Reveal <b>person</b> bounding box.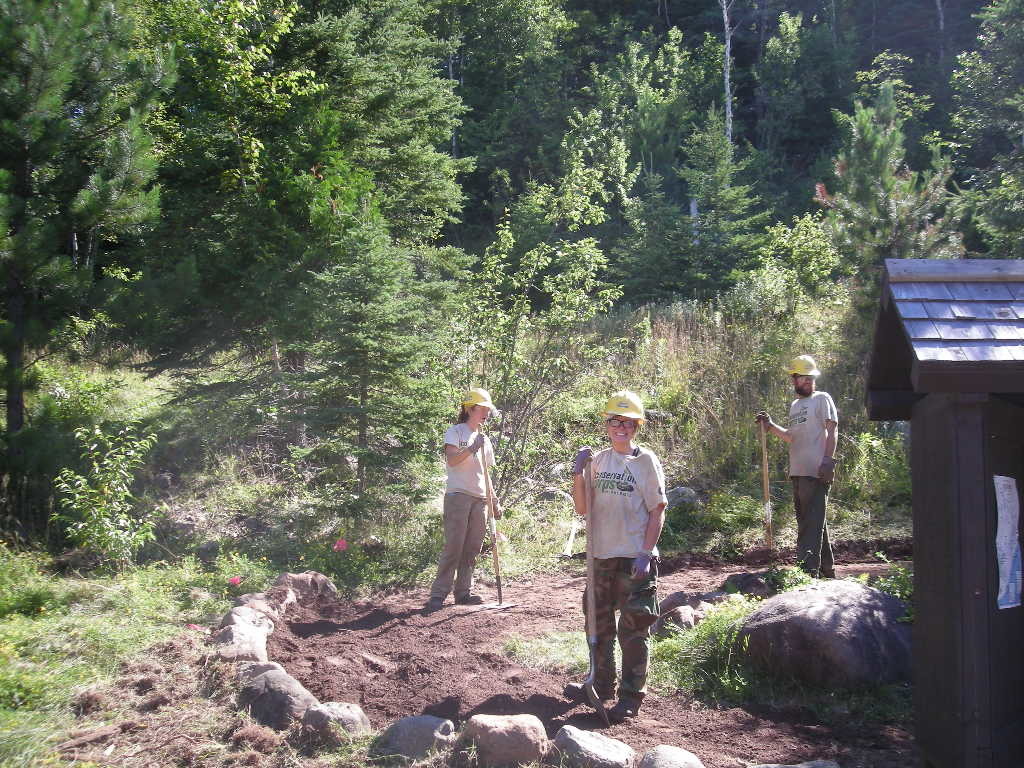
Revealed: region(430, 386, 508, 619).
